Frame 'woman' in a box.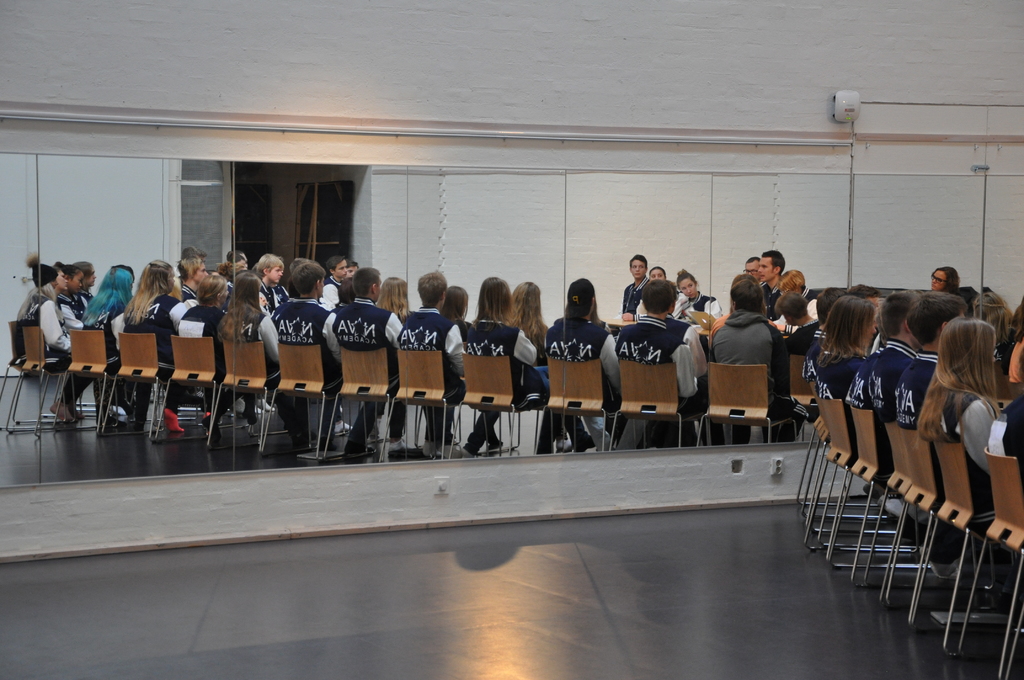
region(214, 266, 294, 437).
